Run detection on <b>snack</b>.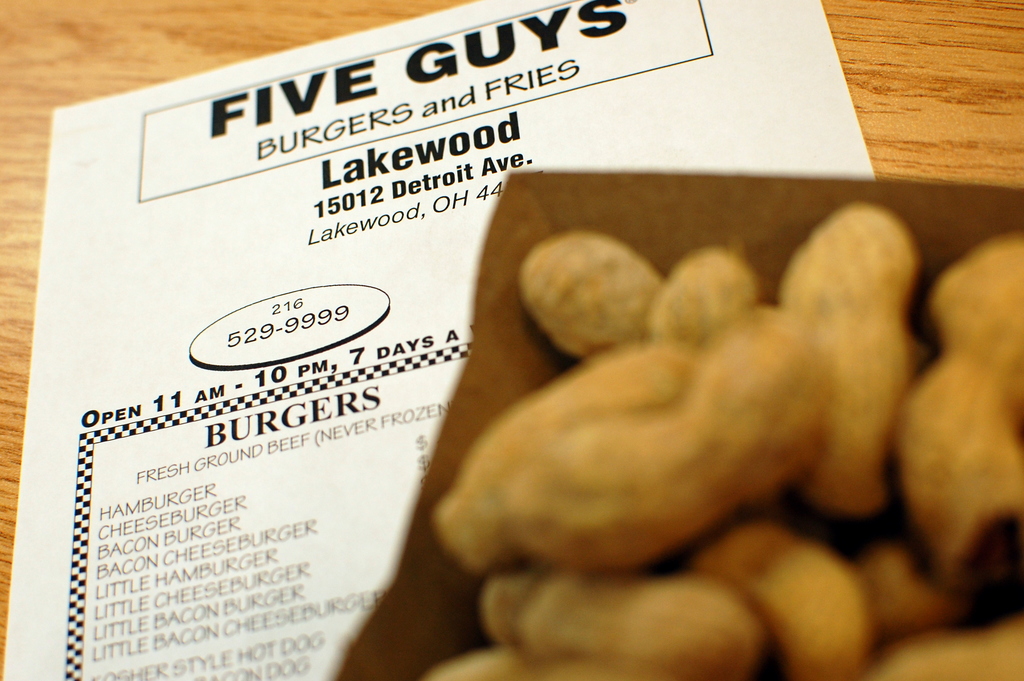
Result: BBox(422, 231, 942, 626).
